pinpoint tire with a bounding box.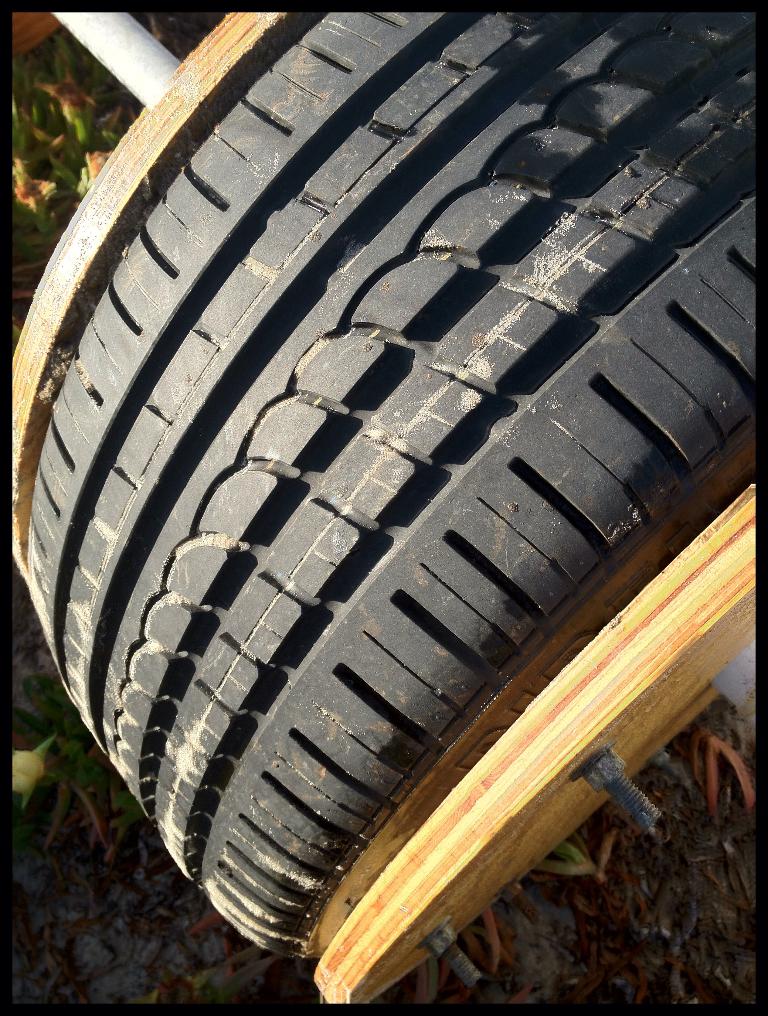
[0,0,767,1015].
